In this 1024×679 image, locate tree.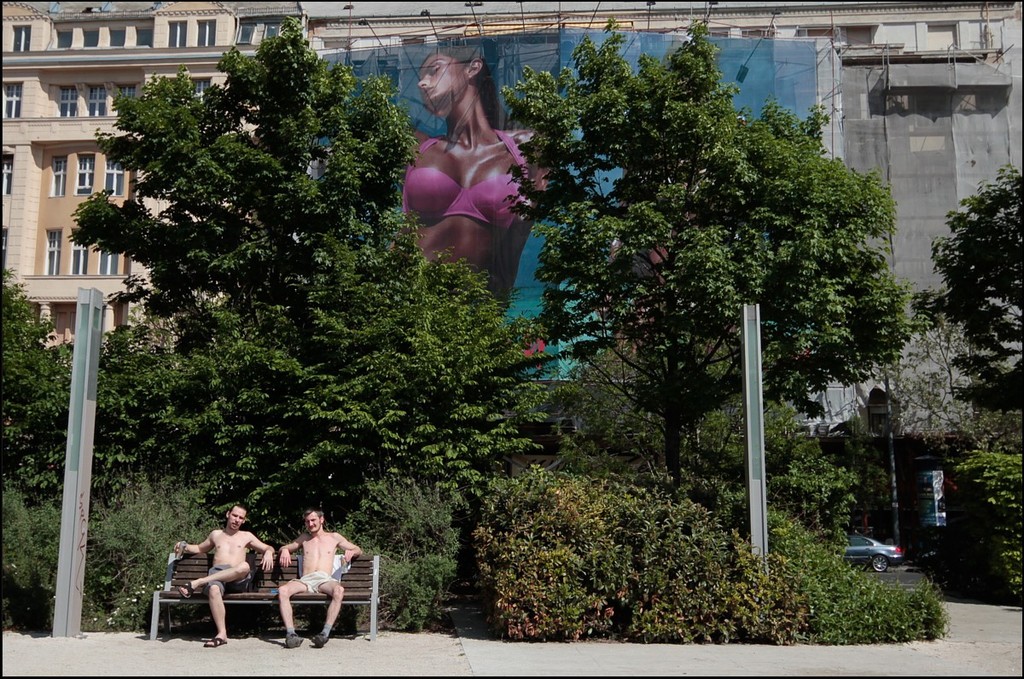
Bounding box: [924, 165, 1018, 436].
